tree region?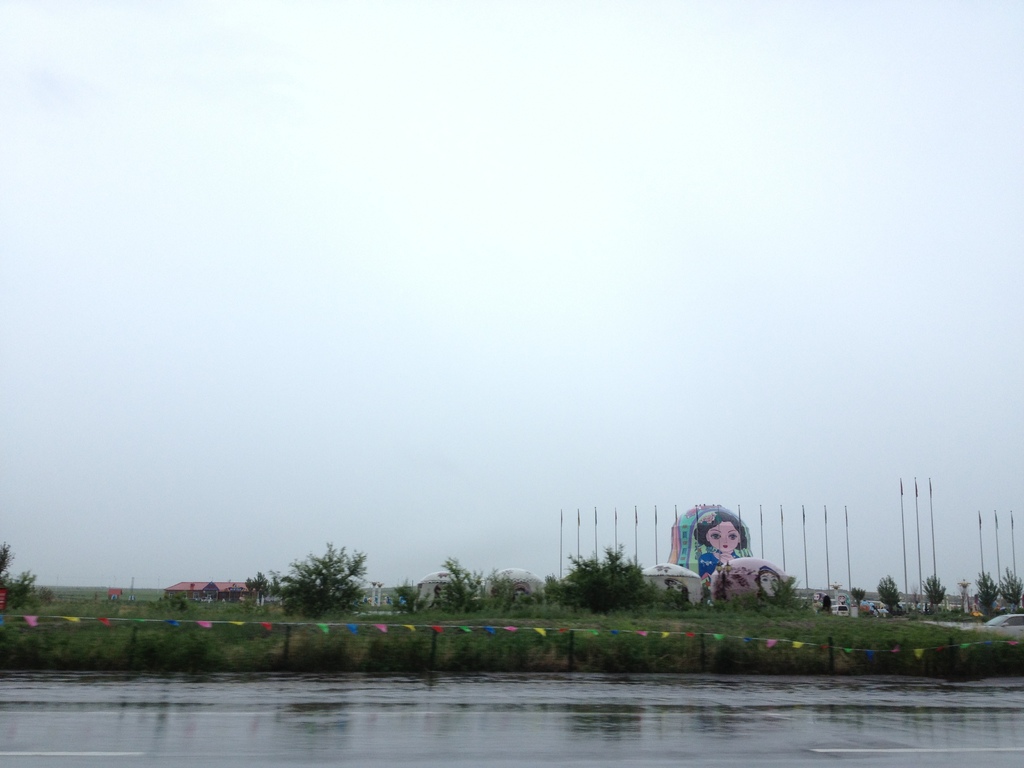
rect(1003, 569, 1023, 611)
